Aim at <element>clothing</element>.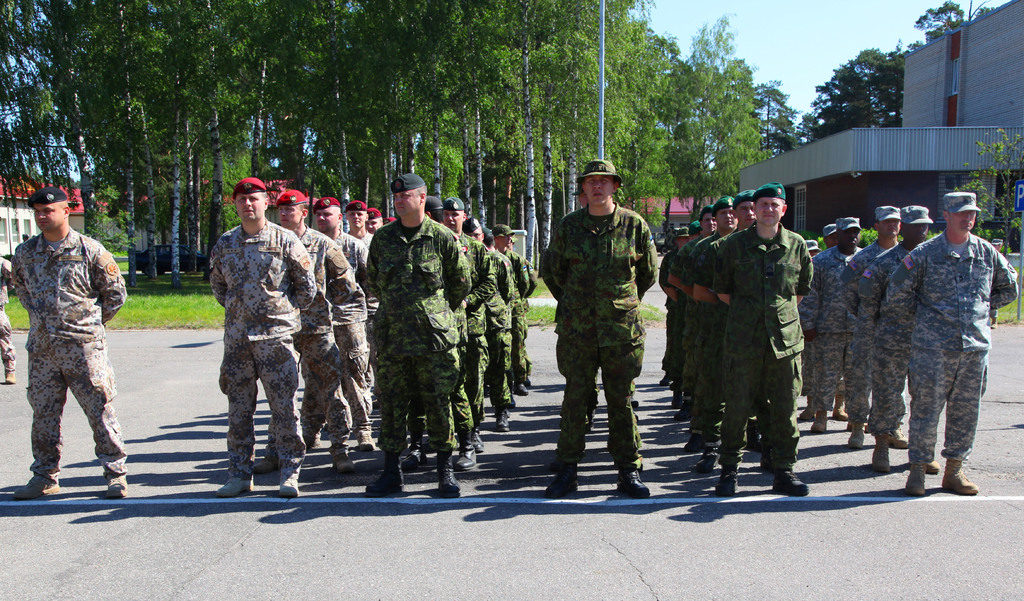
Aimed at pyautogui.locateOnScreen(799, 251, 860, 415).
